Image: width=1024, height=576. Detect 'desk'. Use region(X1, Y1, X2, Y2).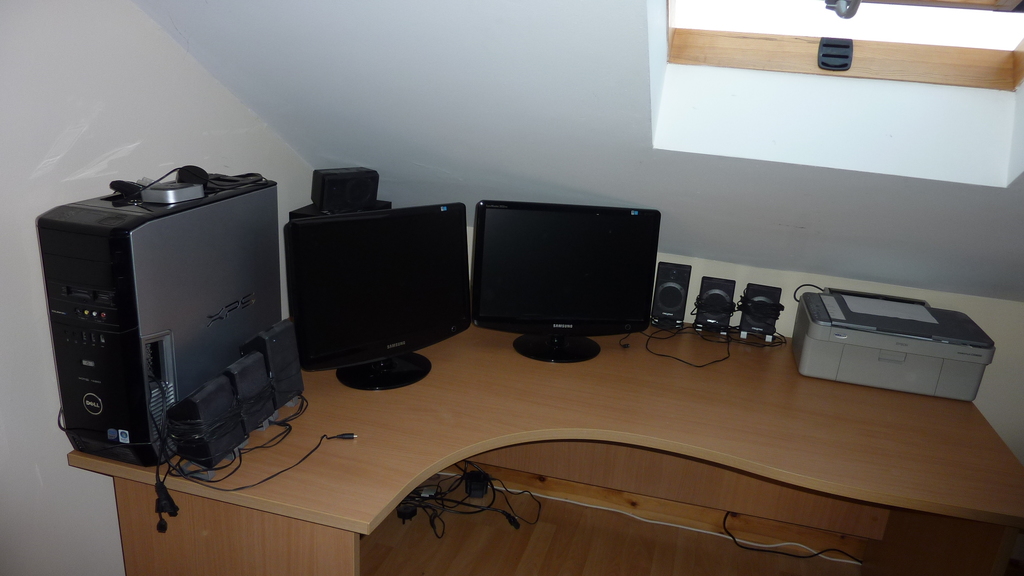
region(0, 250, 971, 570).
